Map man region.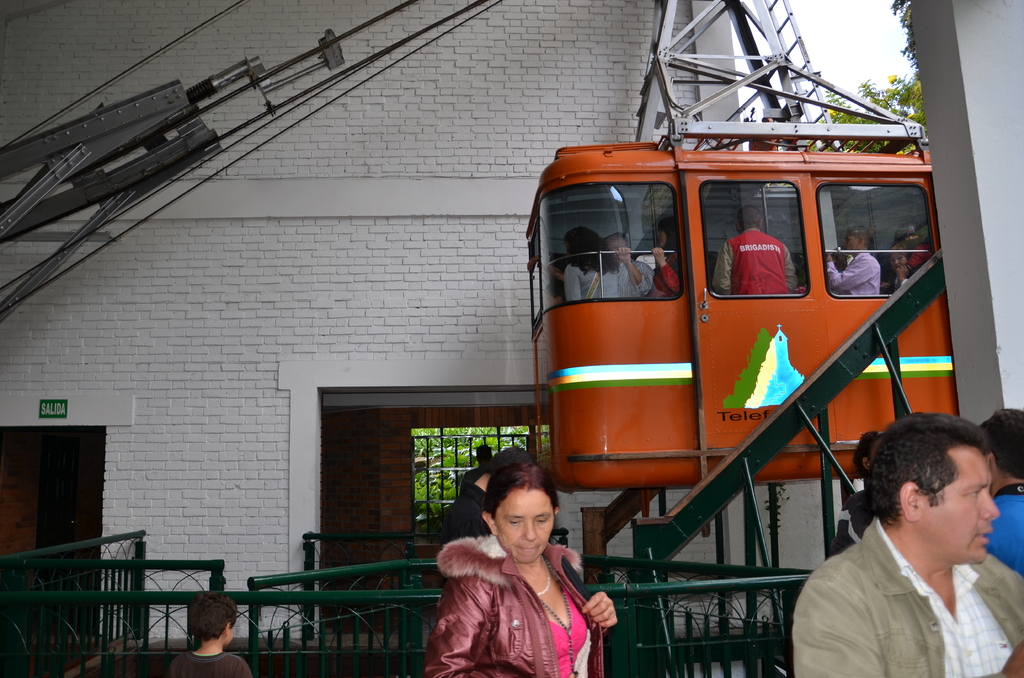
Mapped to region(986, 408, 1023, 567).
